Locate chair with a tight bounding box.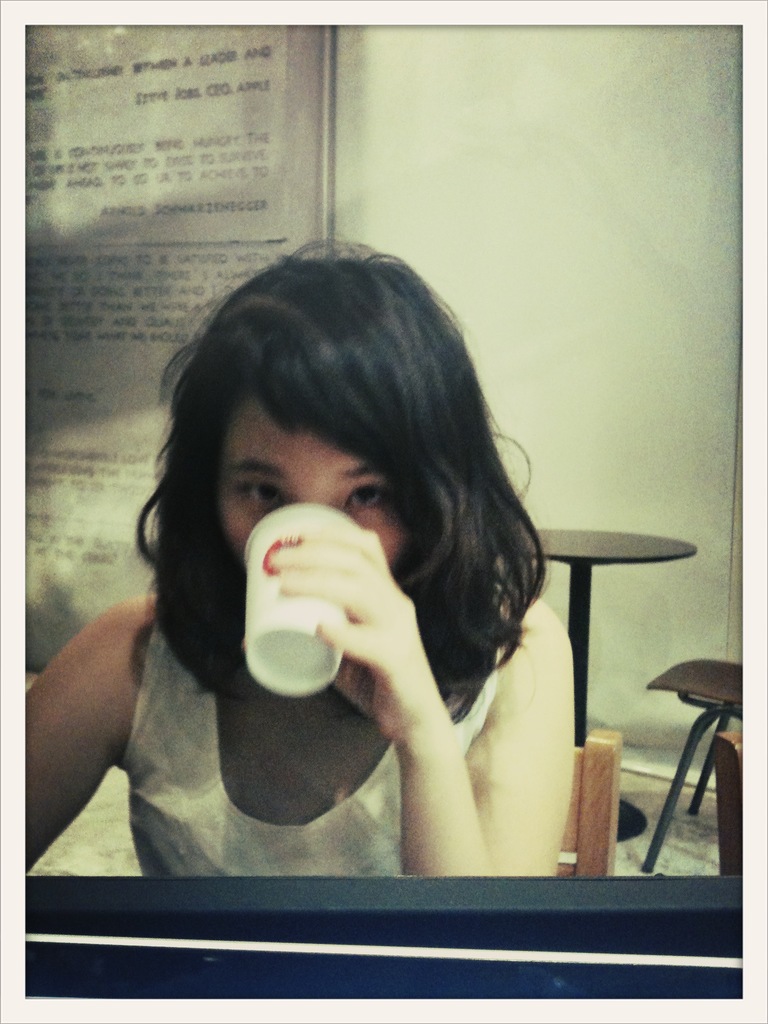
x1=551 y1=730 x2=625 y2=882.
